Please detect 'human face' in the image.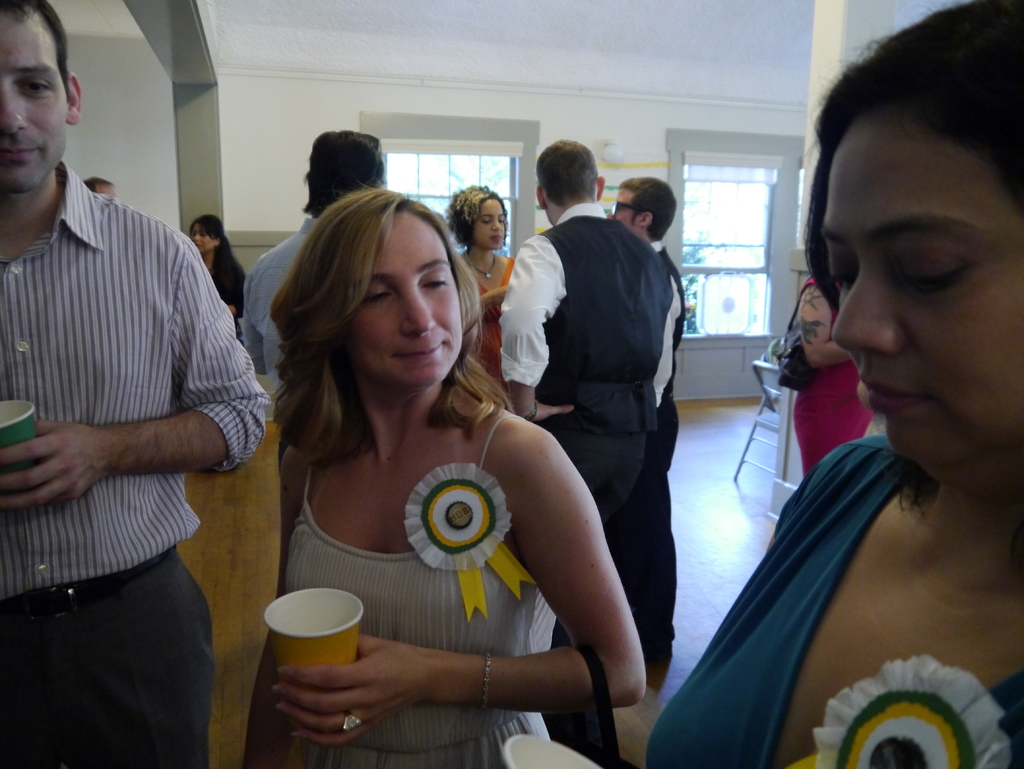
box(0, 7, 65, 188).
